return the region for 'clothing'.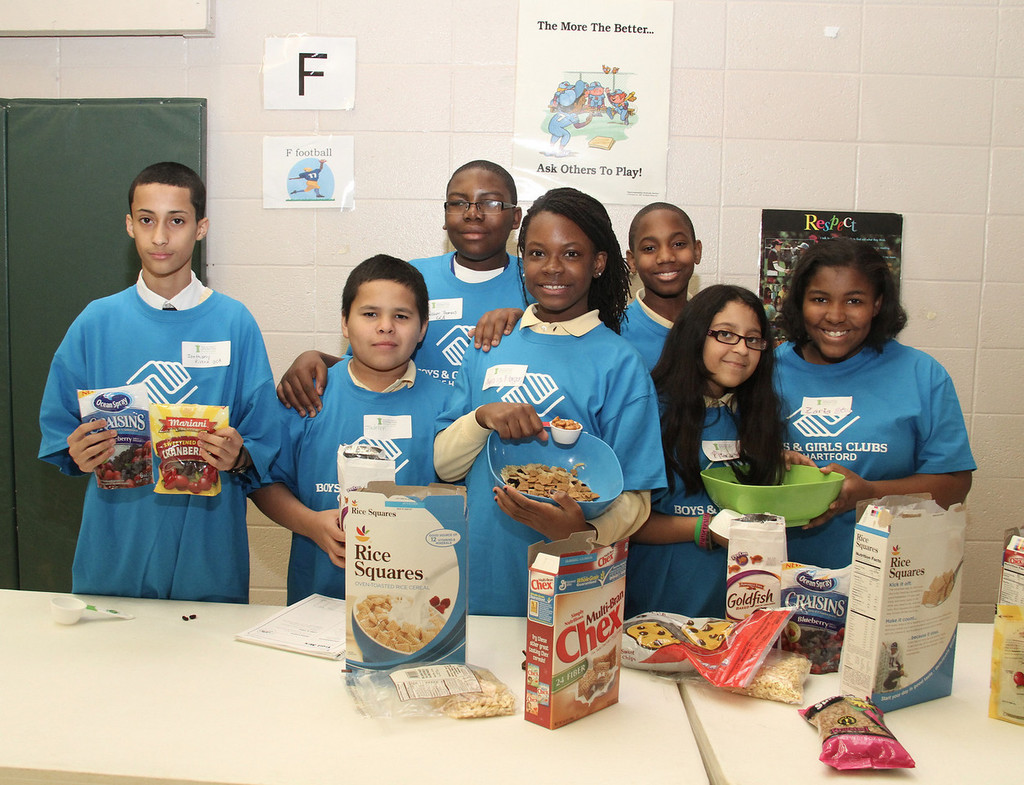
635/280/700/379.
